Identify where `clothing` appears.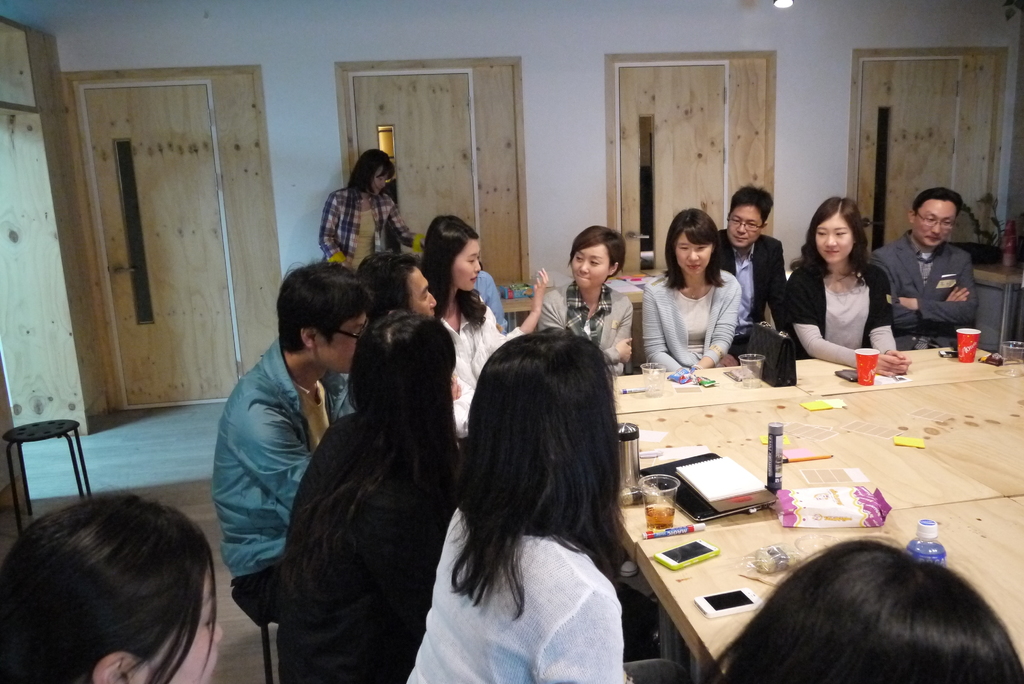
Appears at bbox(207, 334, 348, 624).
